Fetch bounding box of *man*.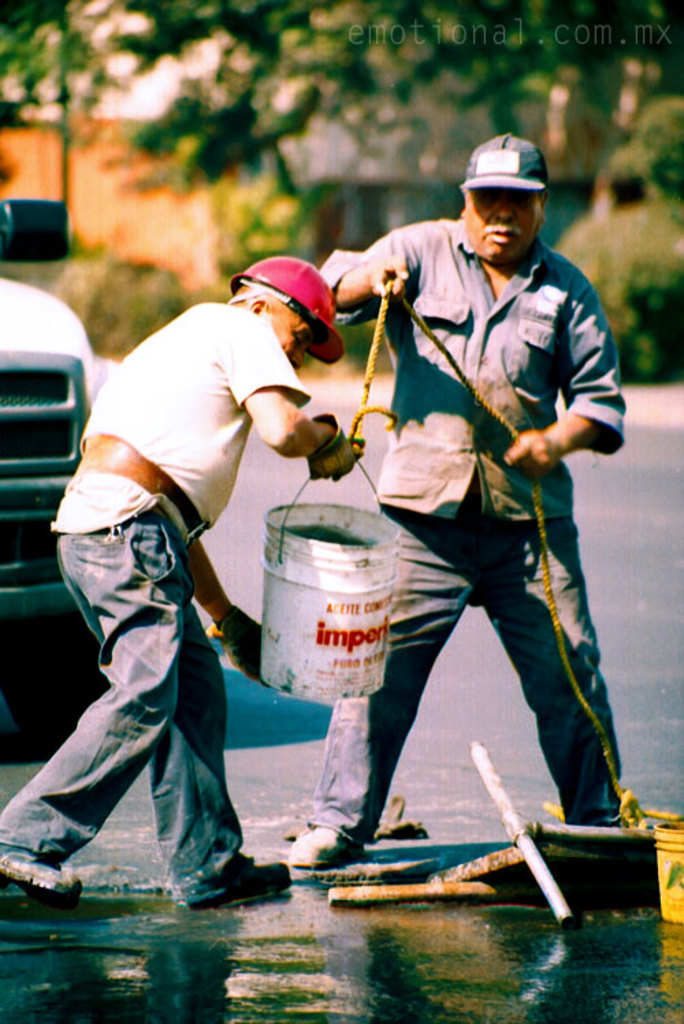
Bbox: x1=301, y1=116, x2=625, y2=898.
